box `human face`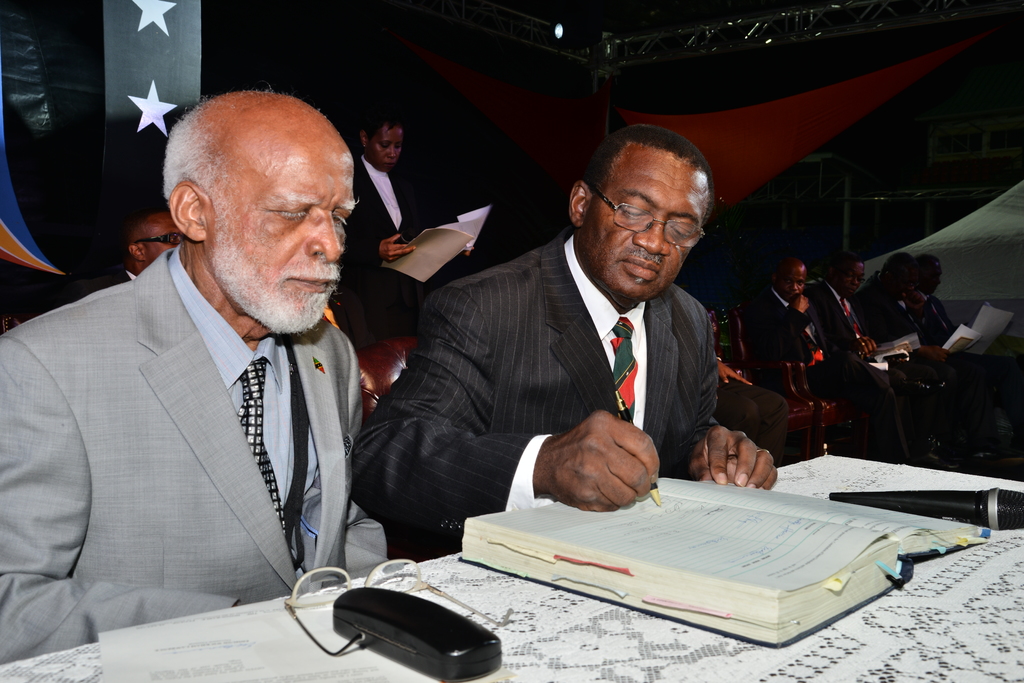
l=212, t=131, r=351, b=330
